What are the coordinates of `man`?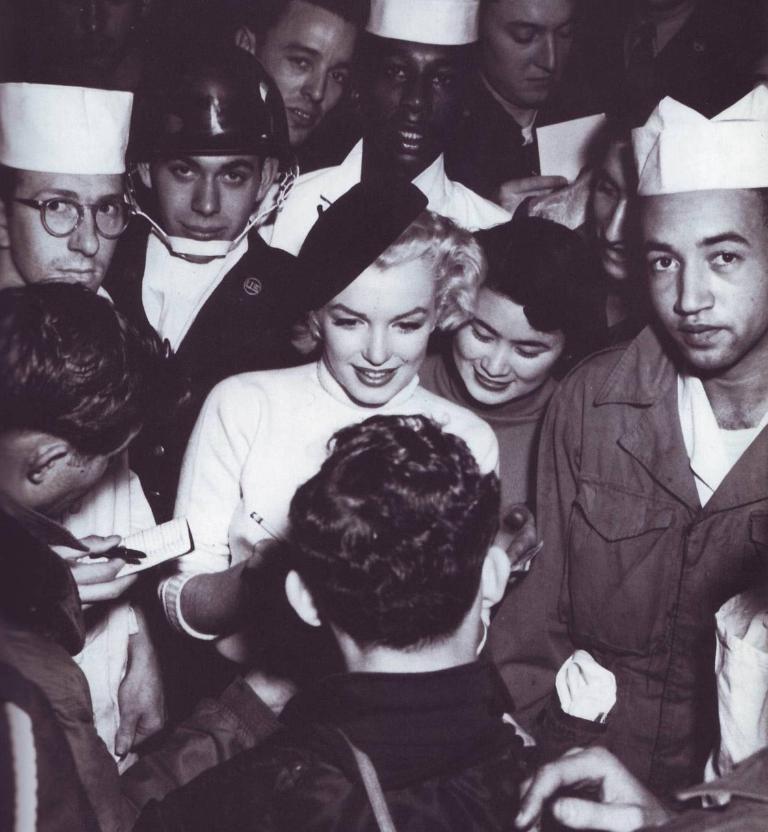
bbox(488, 90, 767, 813).
